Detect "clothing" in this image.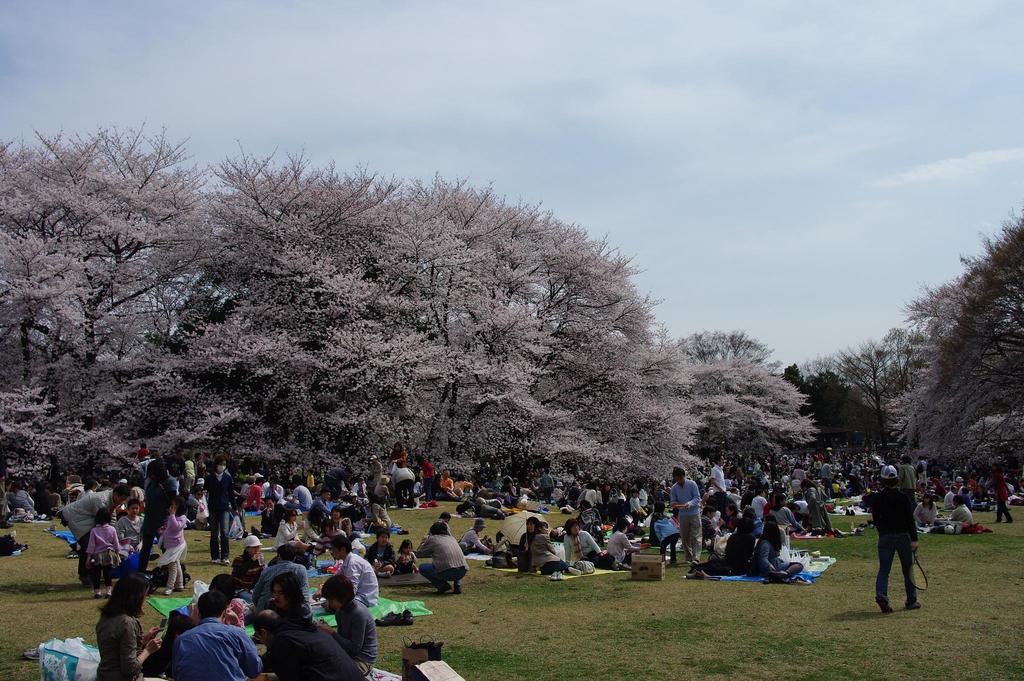
Detection: BBox(750, 496, 769, 523).
